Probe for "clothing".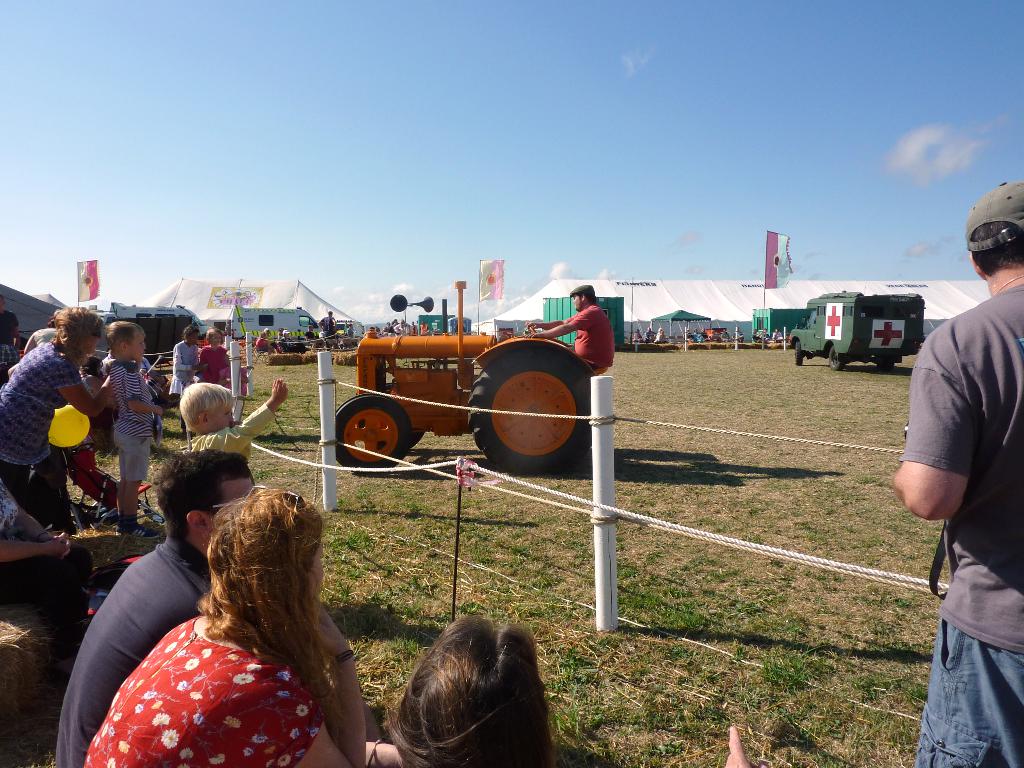
Probe result: locate(54, 527, 216, 767).
